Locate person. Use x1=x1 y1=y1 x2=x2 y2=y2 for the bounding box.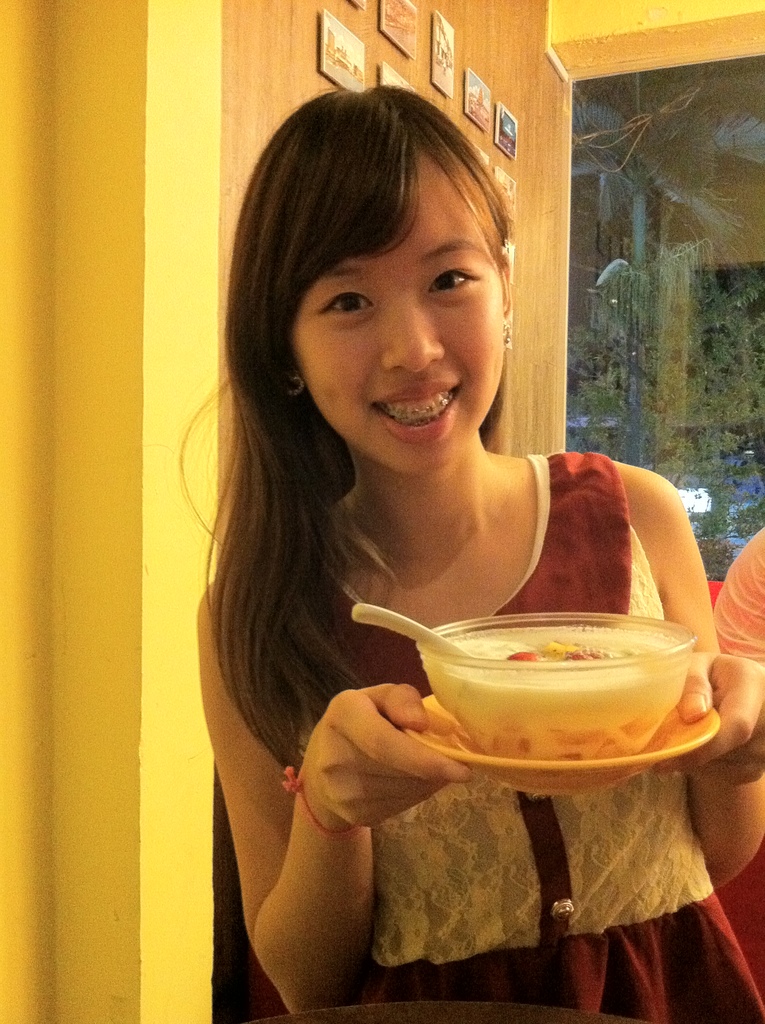
x1=186 y1=40 x2=726 y2=893.
